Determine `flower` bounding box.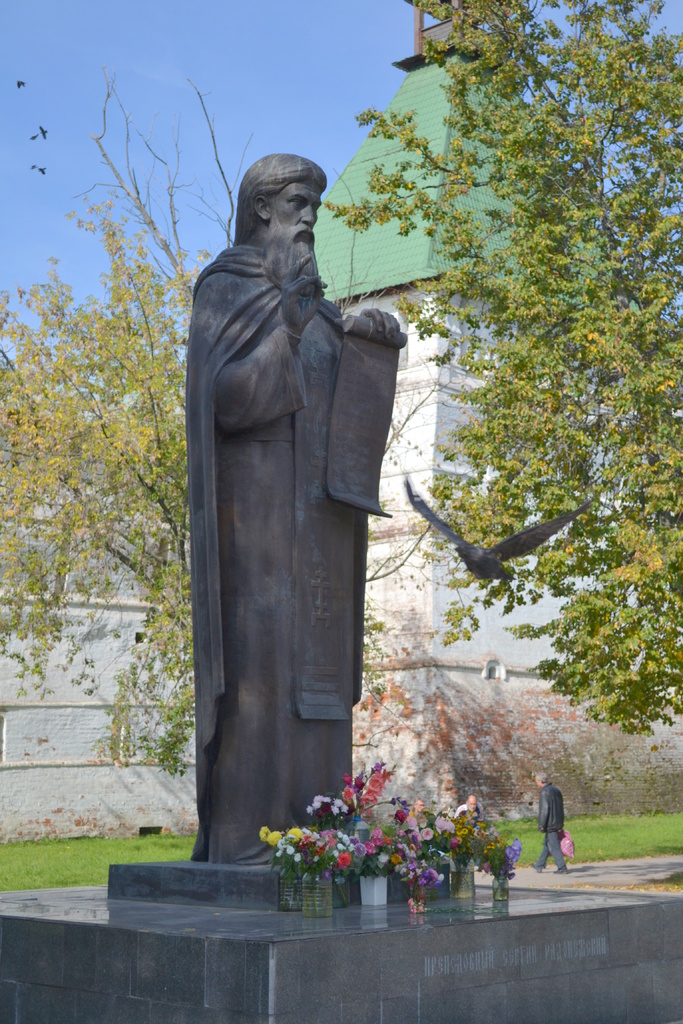
Determined: [x1=336, y1=853, x2=348, y2=867].
